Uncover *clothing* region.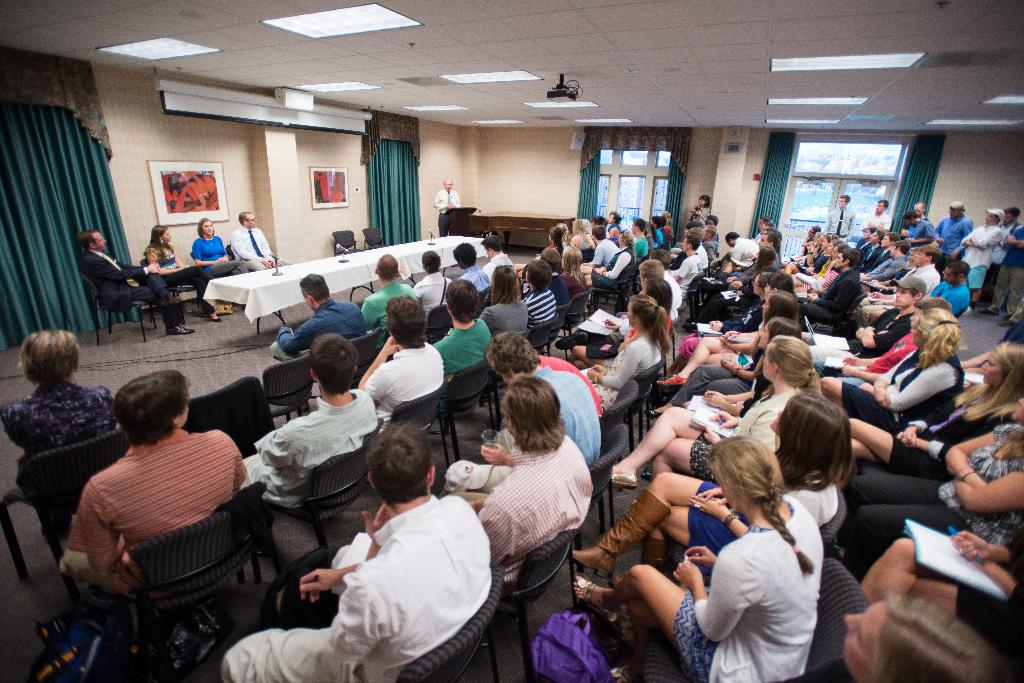
Uncovered: (243,211,1023,682).
